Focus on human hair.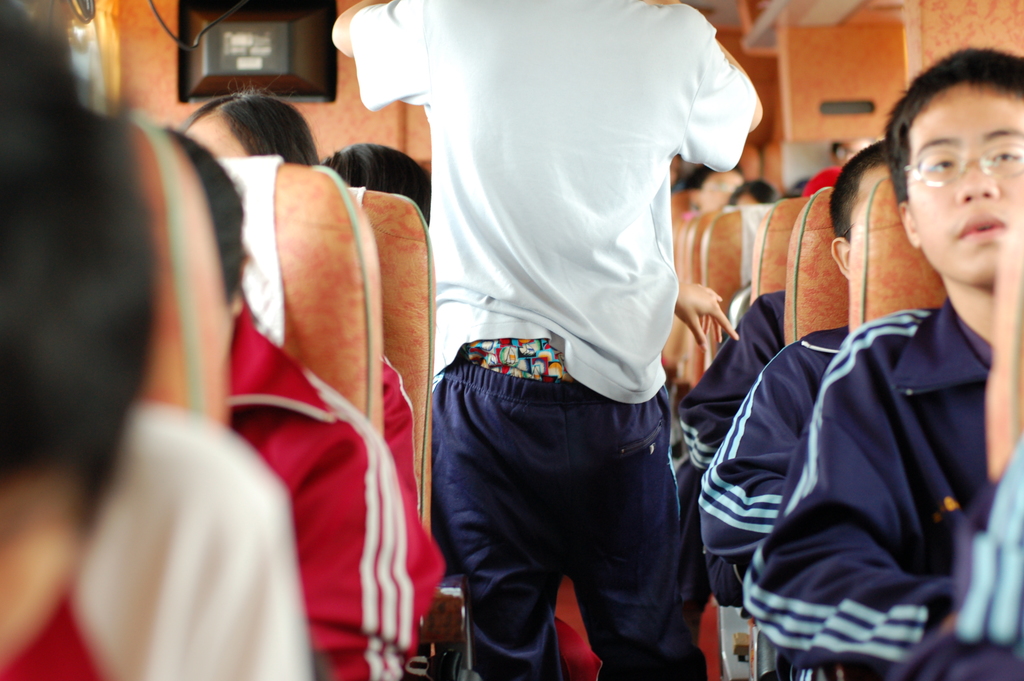
Focused at select_region(831, 144, 883, 237).
